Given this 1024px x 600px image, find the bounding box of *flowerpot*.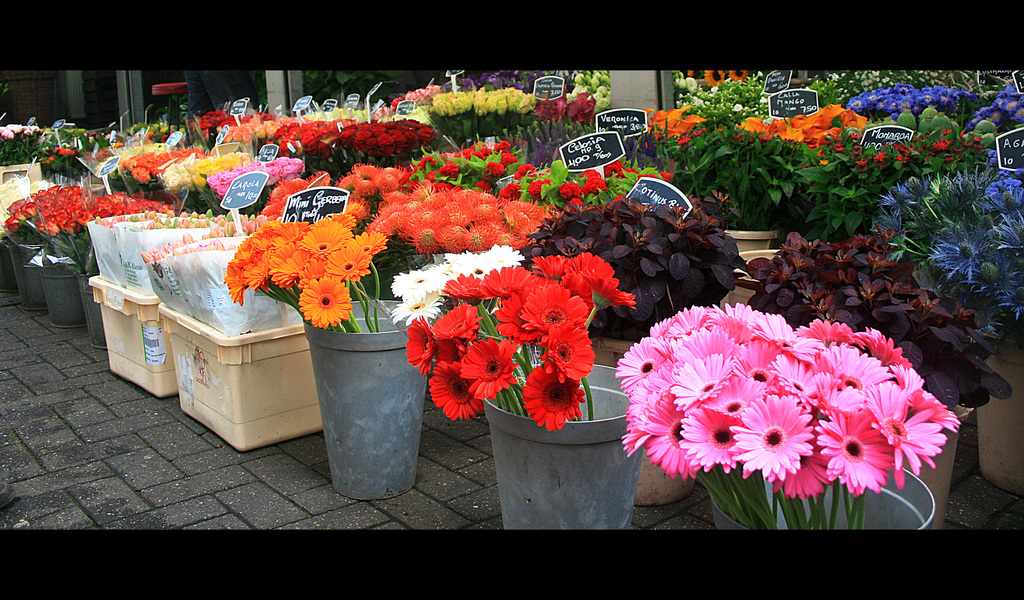
[297,301,420,487].
